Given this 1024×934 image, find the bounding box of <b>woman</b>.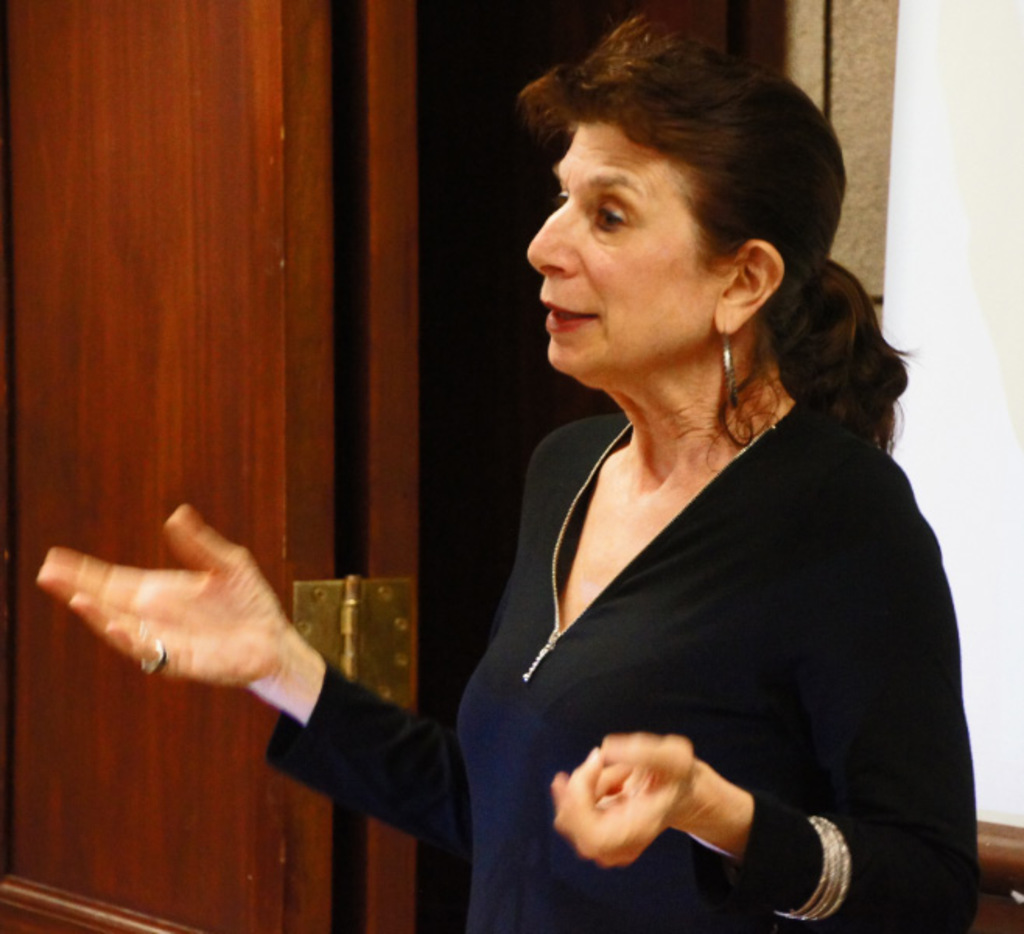
BBox(34, 14, 976, 932).
